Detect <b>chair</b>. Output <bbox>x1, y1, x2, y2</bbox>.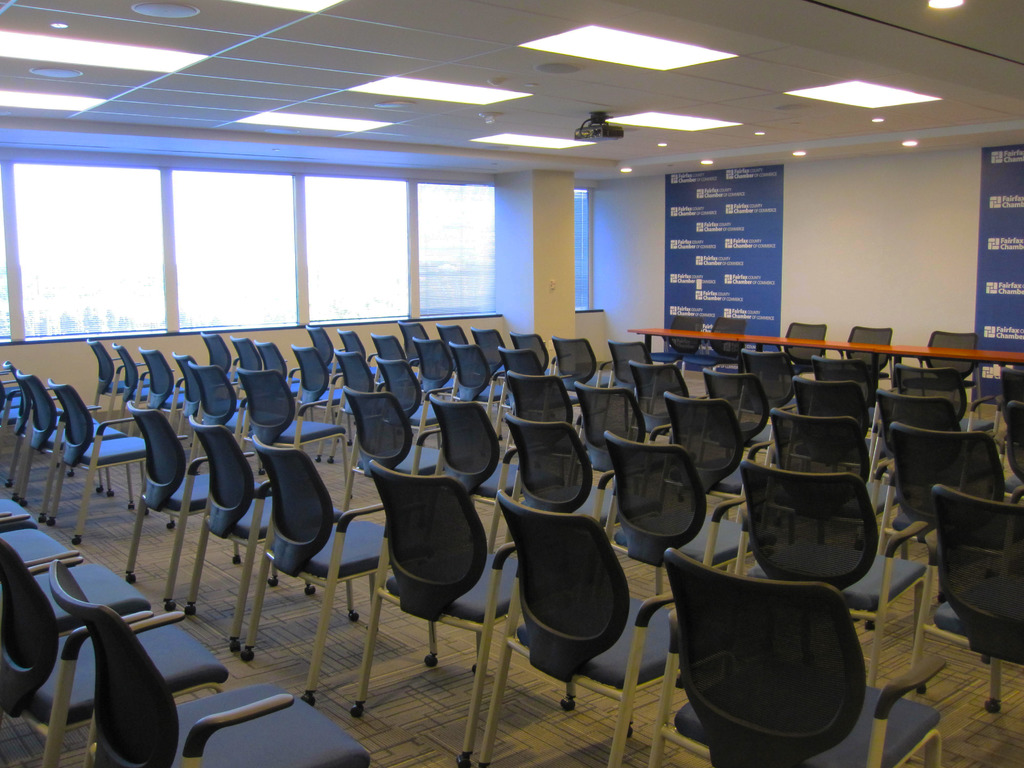
<bbox>436, 325, 469, 367</bbox>.
